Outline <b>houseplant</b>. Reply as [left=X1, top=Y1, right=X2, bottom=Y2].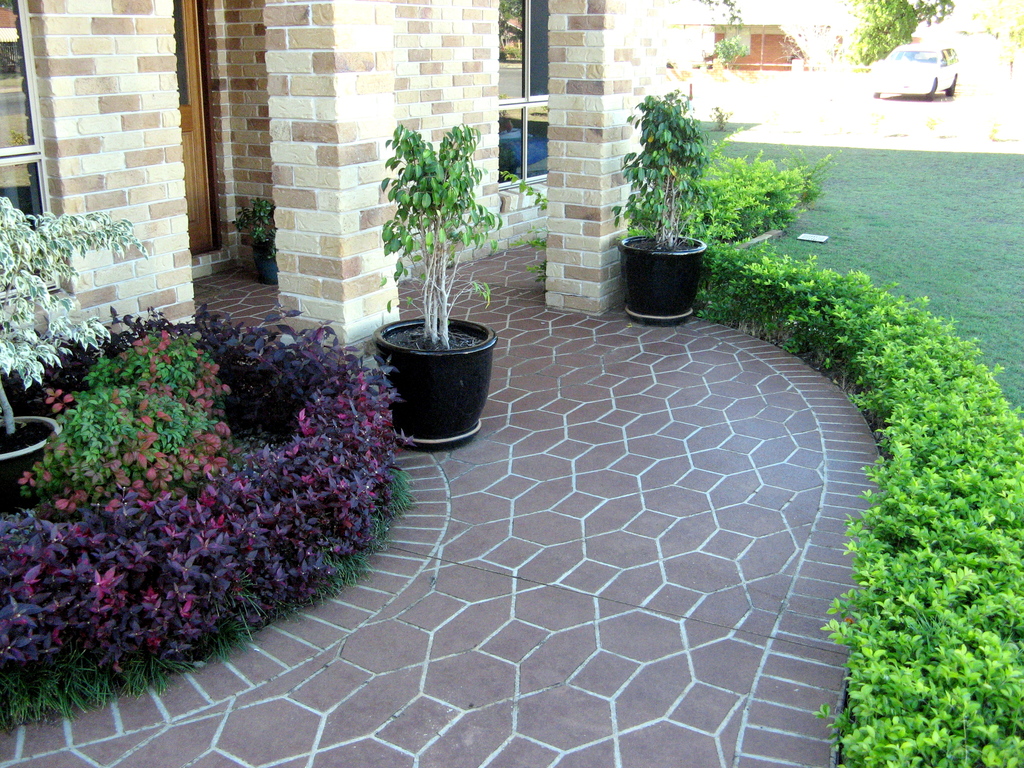
[left=364, top=141, right=502, bottom=392].
